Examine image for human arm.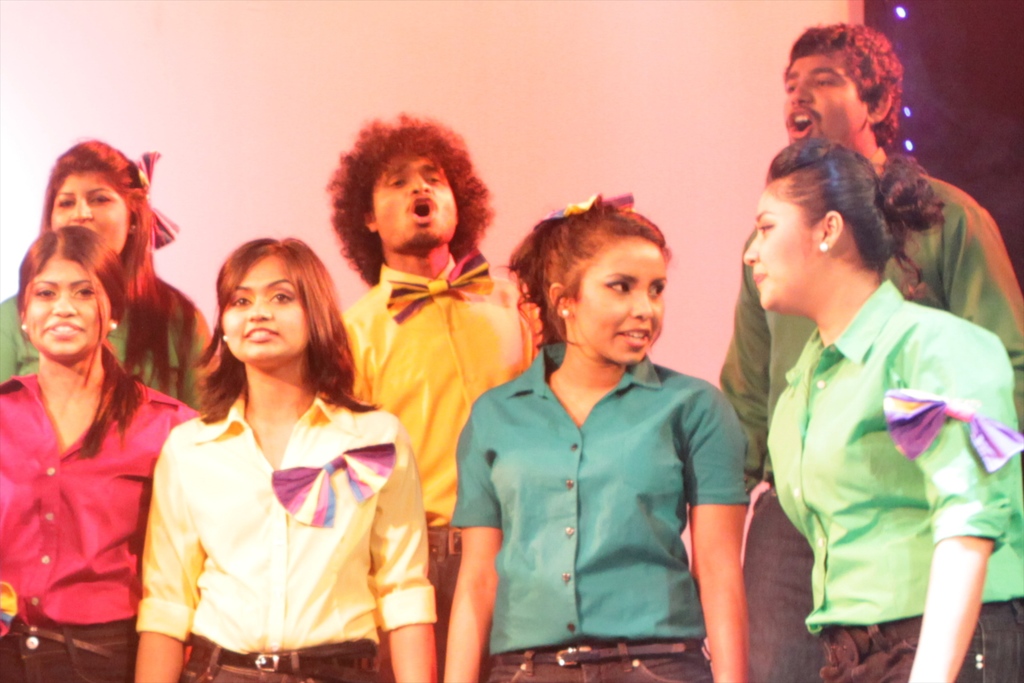
Examination result: region(142, 386, 197, 486).
